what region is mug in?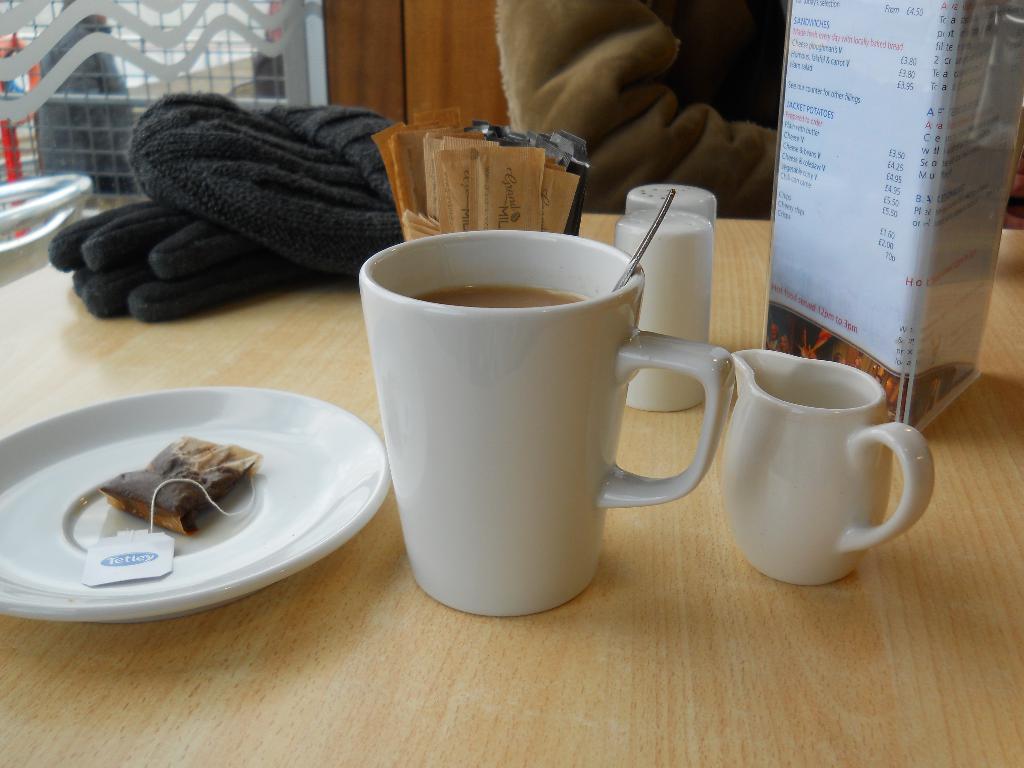
[left=355, top=233, right=732, bottom=616].
